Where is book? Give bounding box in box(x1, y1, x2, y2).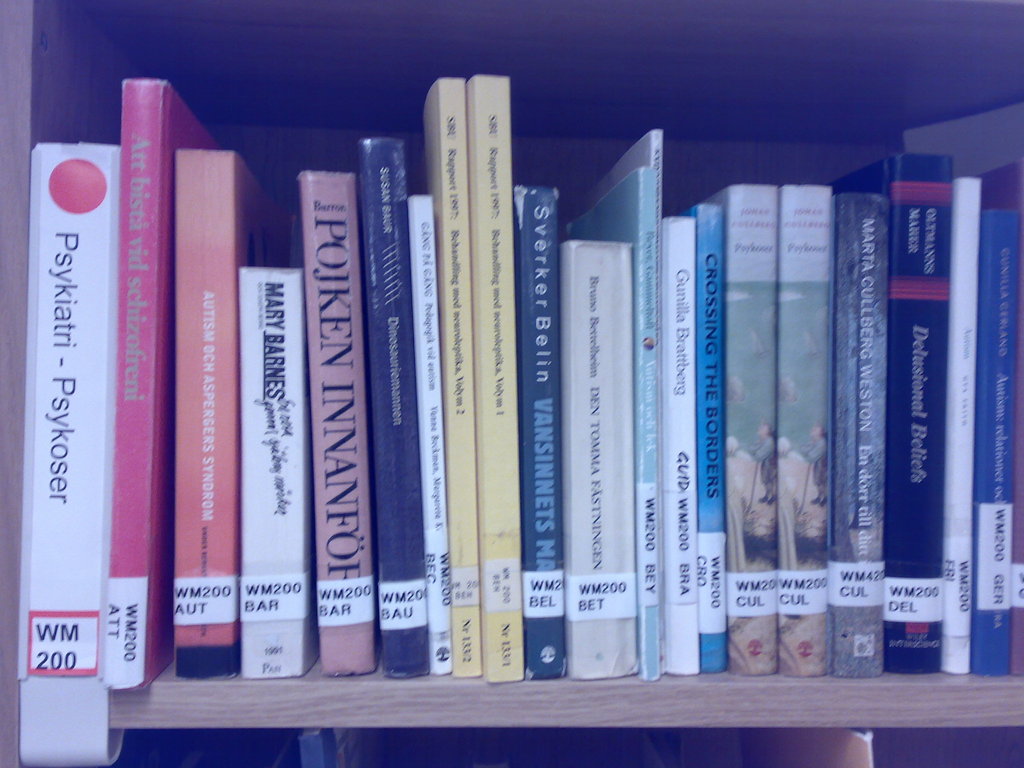
box(463, 76, 521, 681).
